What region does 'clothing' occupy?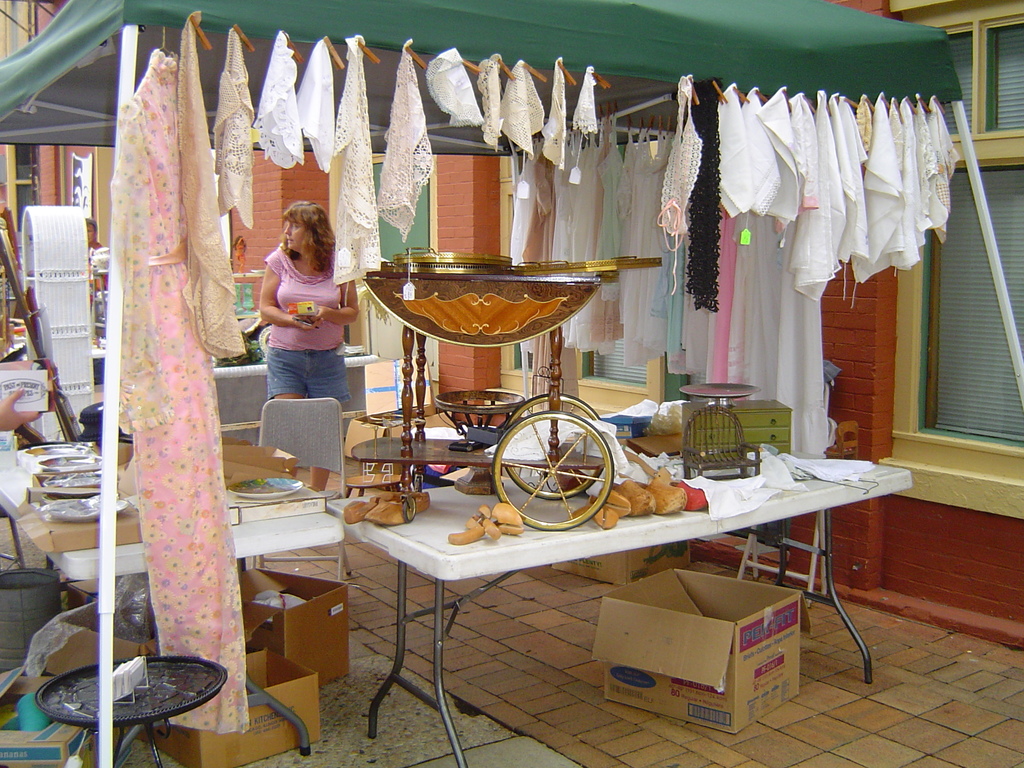
l=248, t=243, r=365, b=404.
